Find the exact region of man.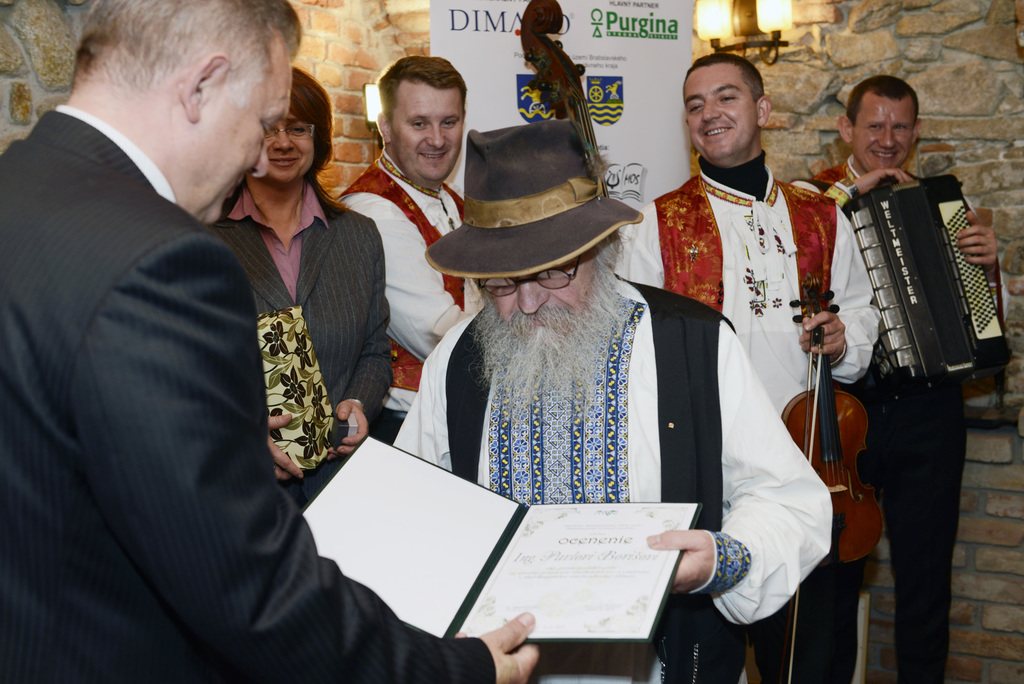
Exact region: {"left": 618, "top": 49, "right": 884, "bottom": 683}.
